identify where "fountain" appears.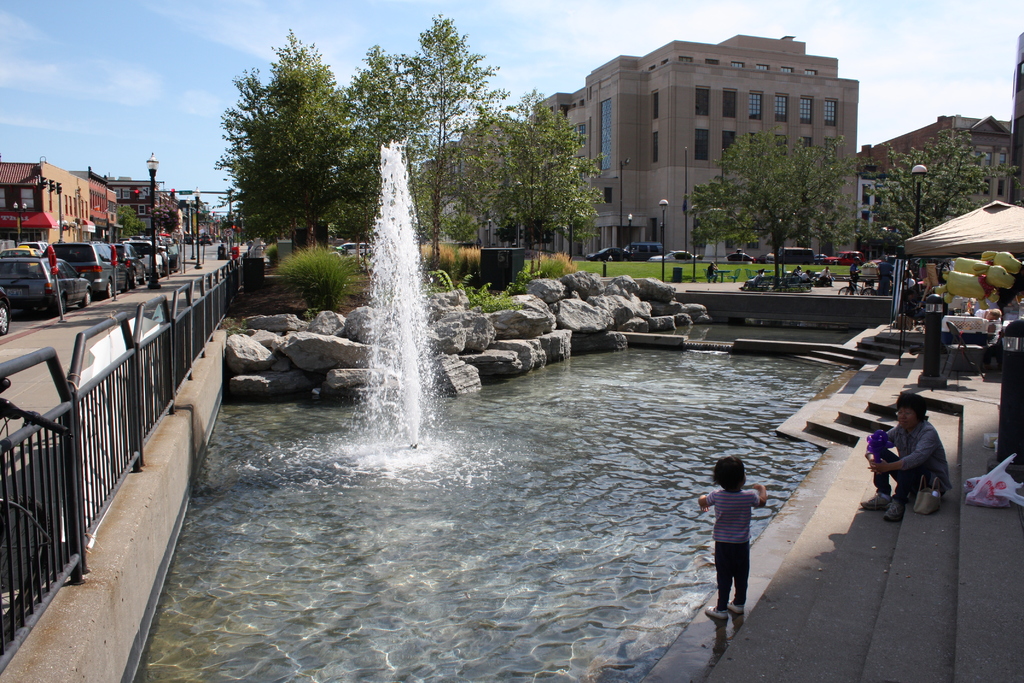
Appears at <region>308, 113, 480, 495</region>.
